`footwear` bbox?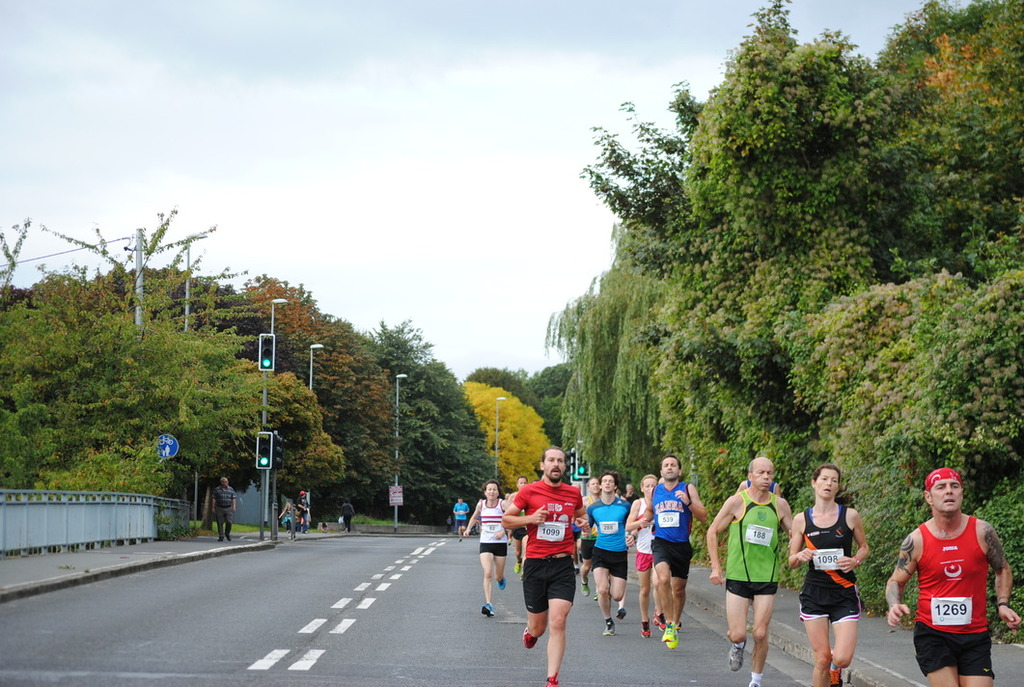
(642, 619, 651, 635)
